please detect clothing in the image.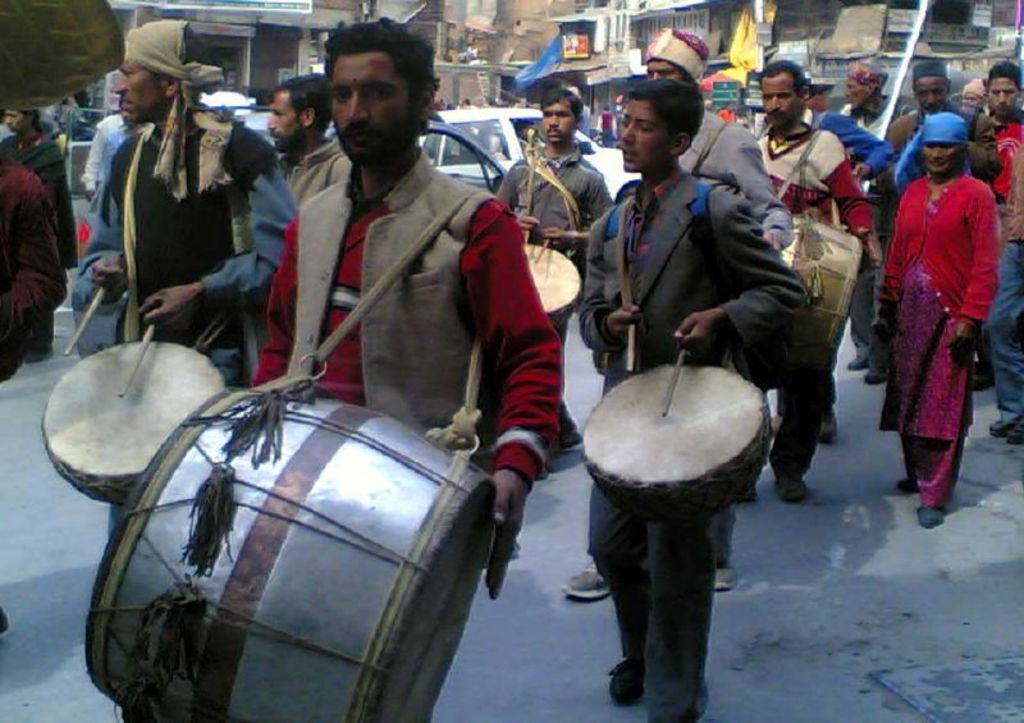
81,118,120,189.
